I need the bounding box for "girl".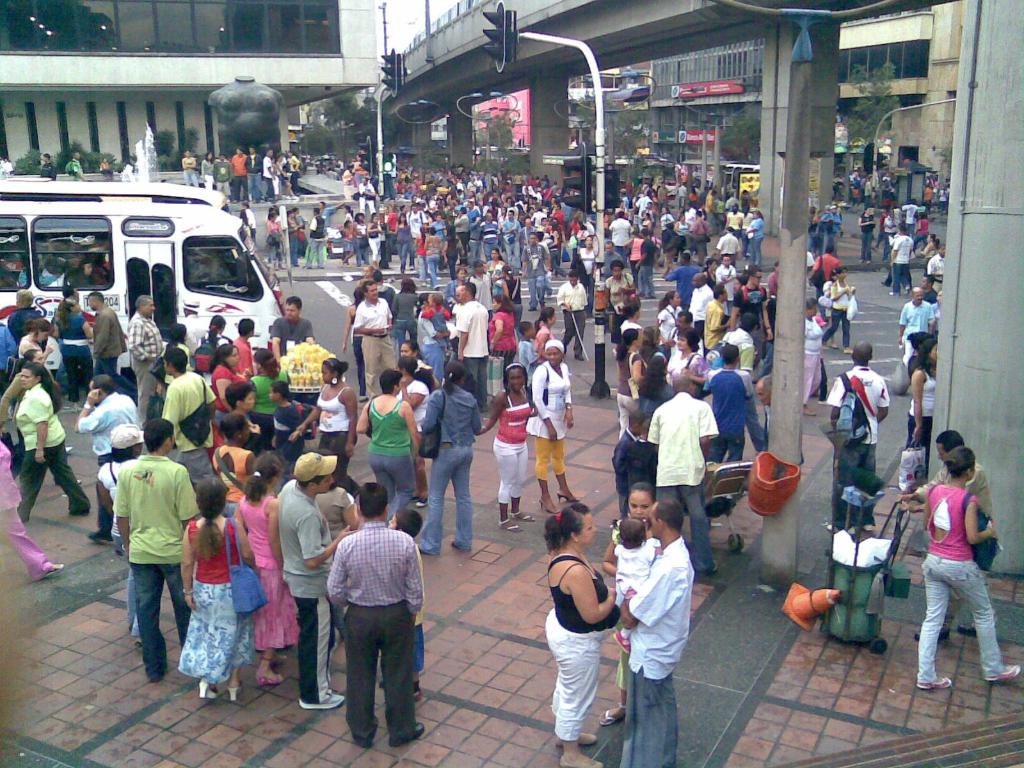
Here it is: pyautogui.locateOnScreen(338, 219, 353, 268).
